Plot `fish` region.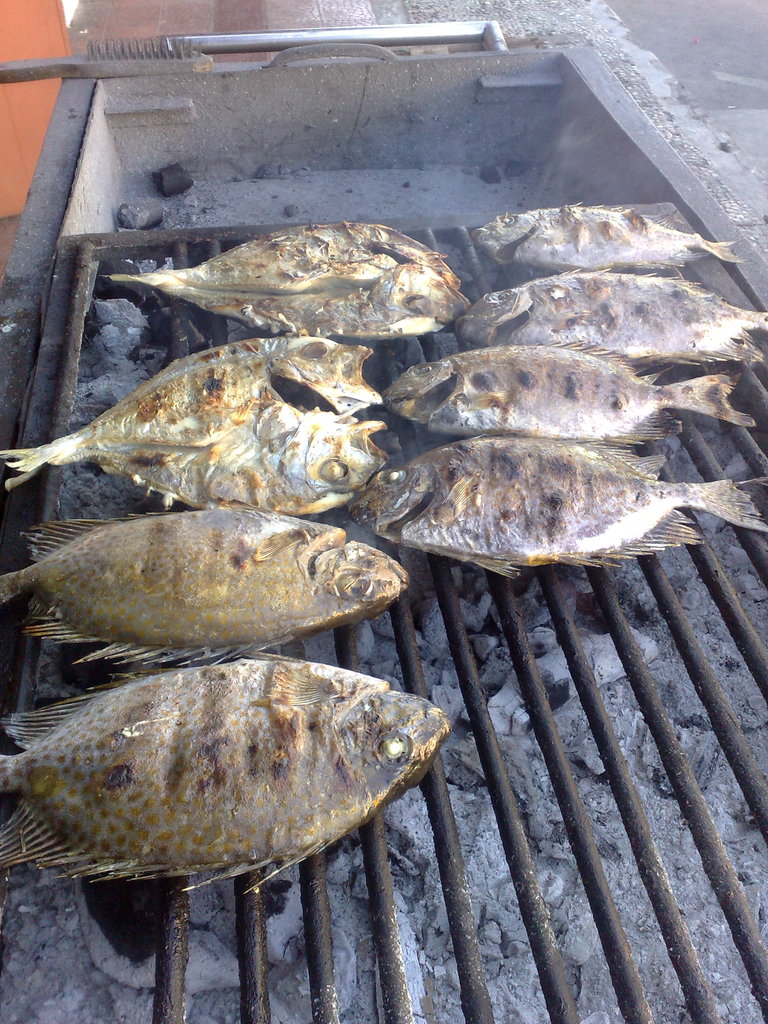
Plotted at [x1=0, y1=493, x2=408, y2=662].
